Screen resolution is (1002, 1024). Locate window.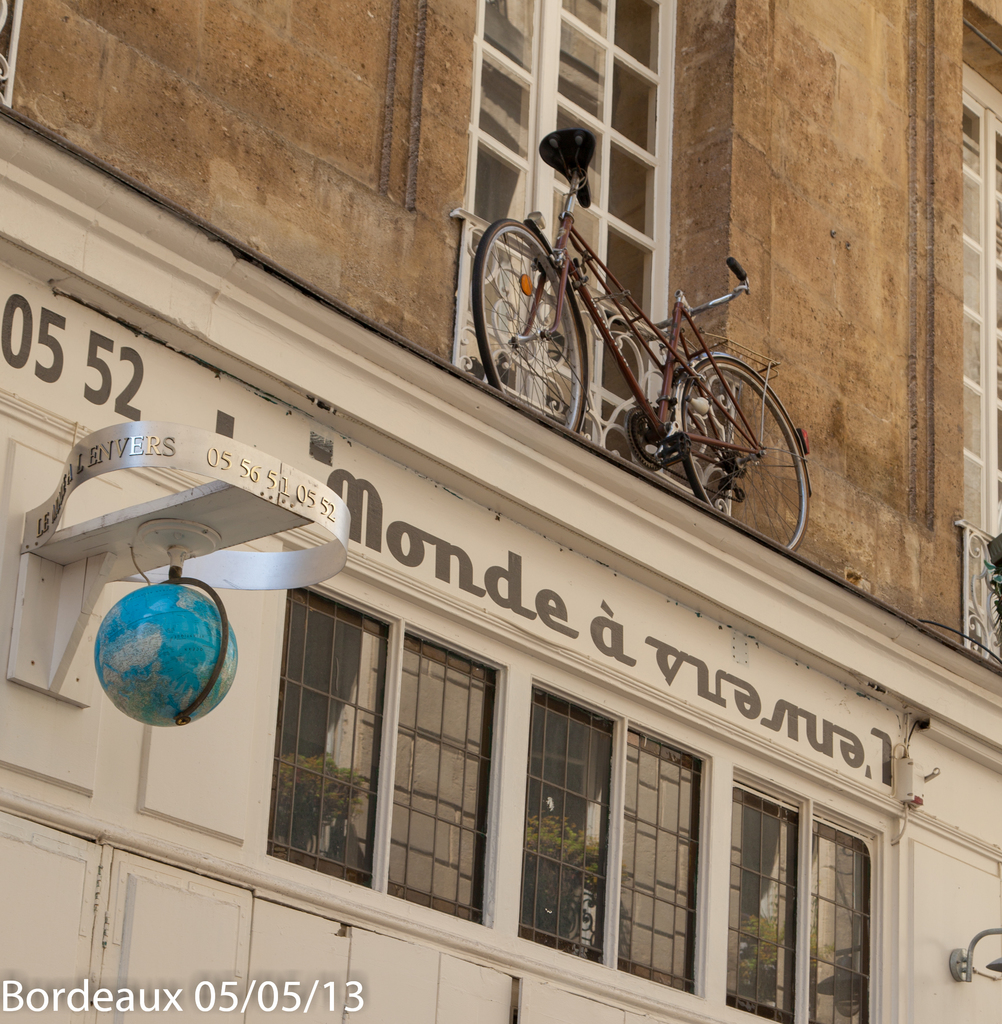
811,814,871,1023.
